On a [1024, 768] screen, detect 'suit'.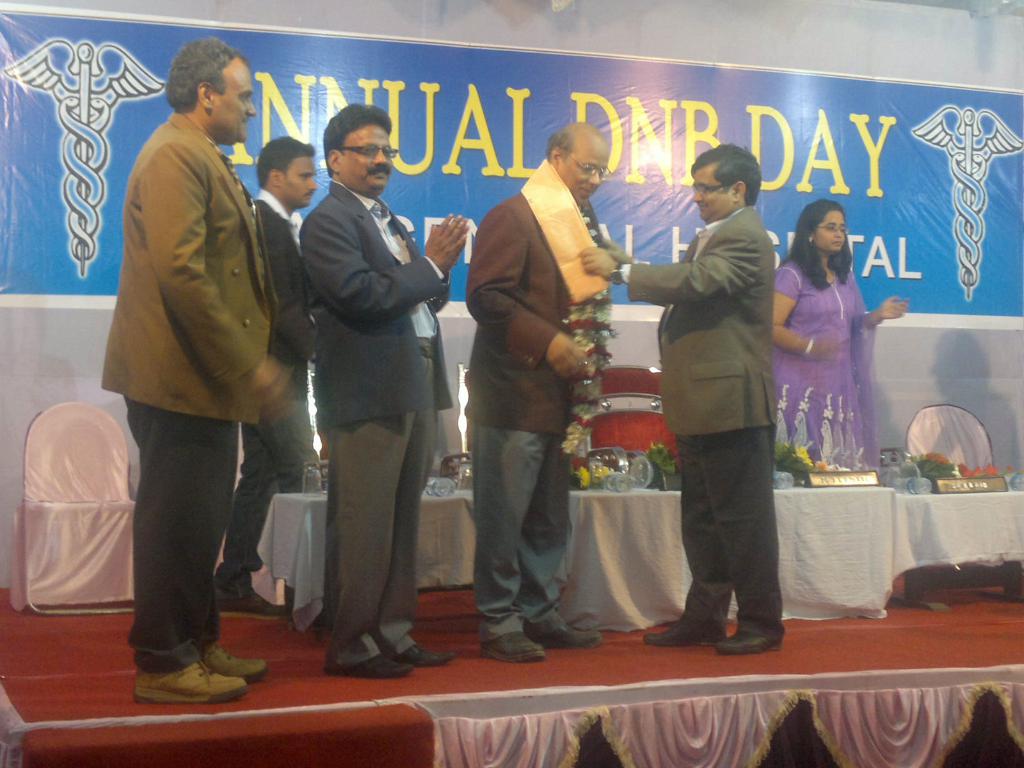
{"x1": 310, "y1": 174, "x2": 452, "y2": 657}.
